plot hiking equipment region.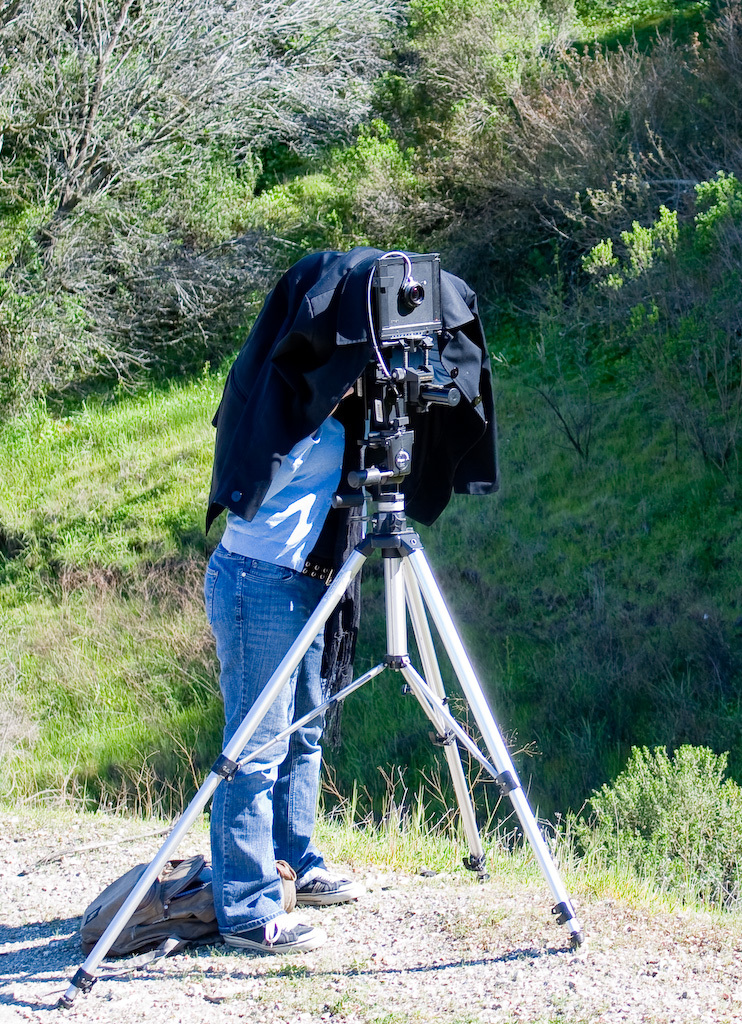
Plotted at bbox=(222, 900, 336, 966).
